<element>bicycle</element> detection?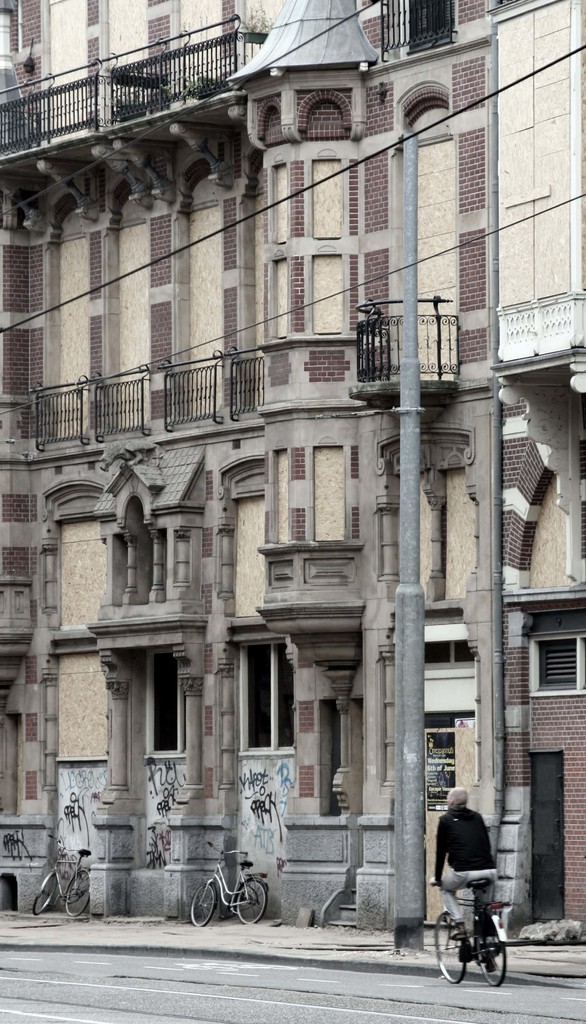
31:830:95:918
